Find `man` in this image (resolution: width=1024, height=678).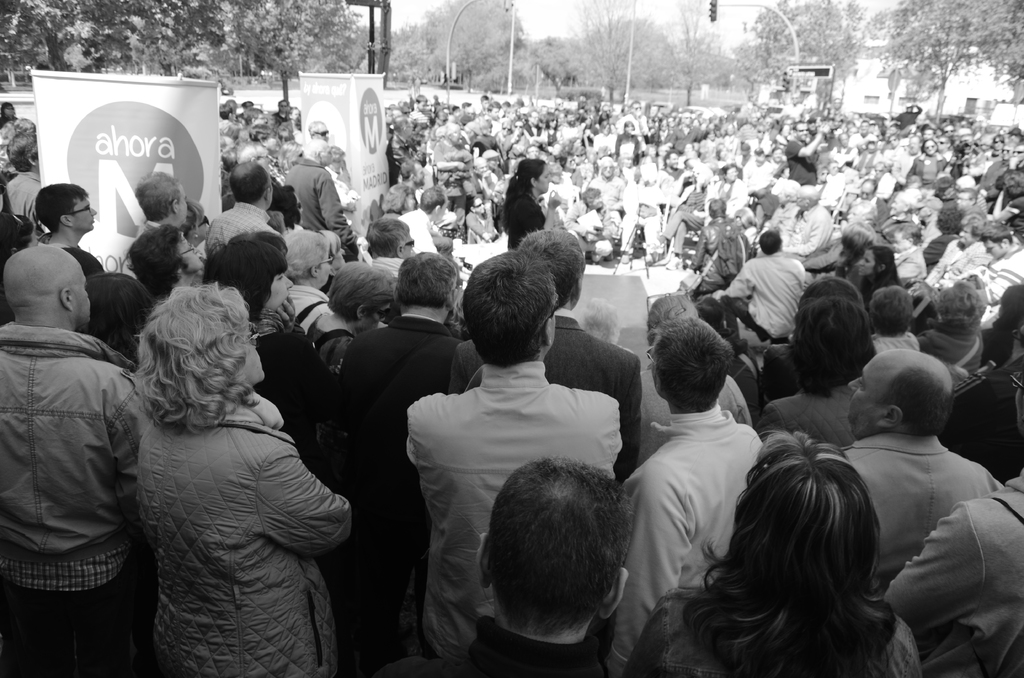
<bbox>404, 254, 621, 677</bbox>.
